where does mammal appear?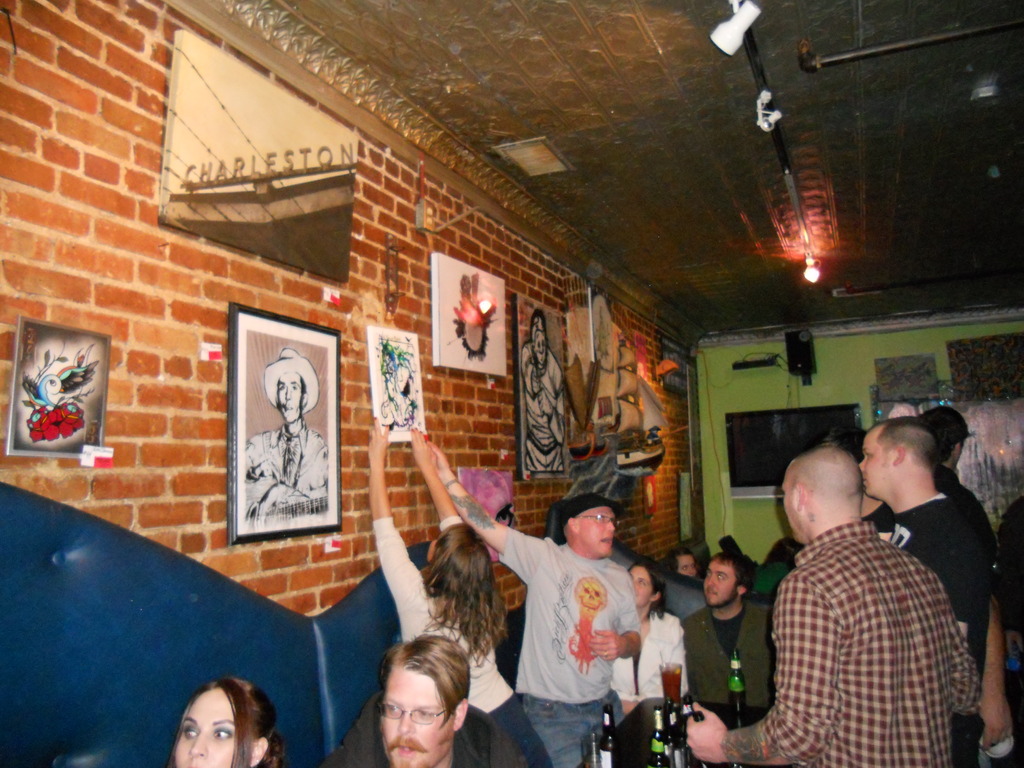
Appears at Rect(612, 561, 684, 699).
